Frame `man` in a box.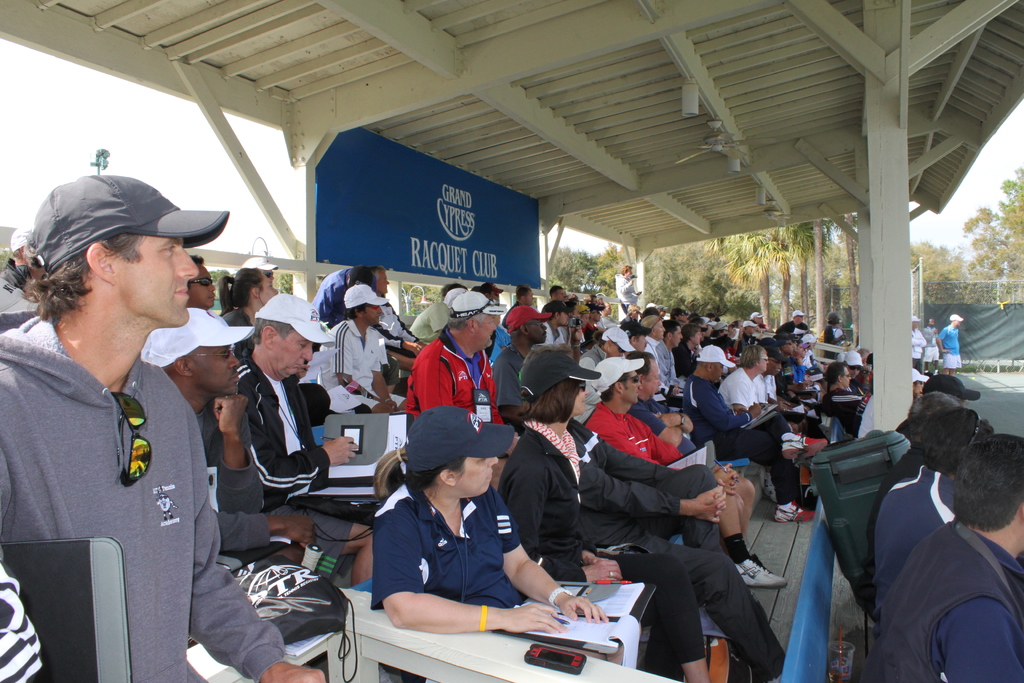
842/349/864/379.
